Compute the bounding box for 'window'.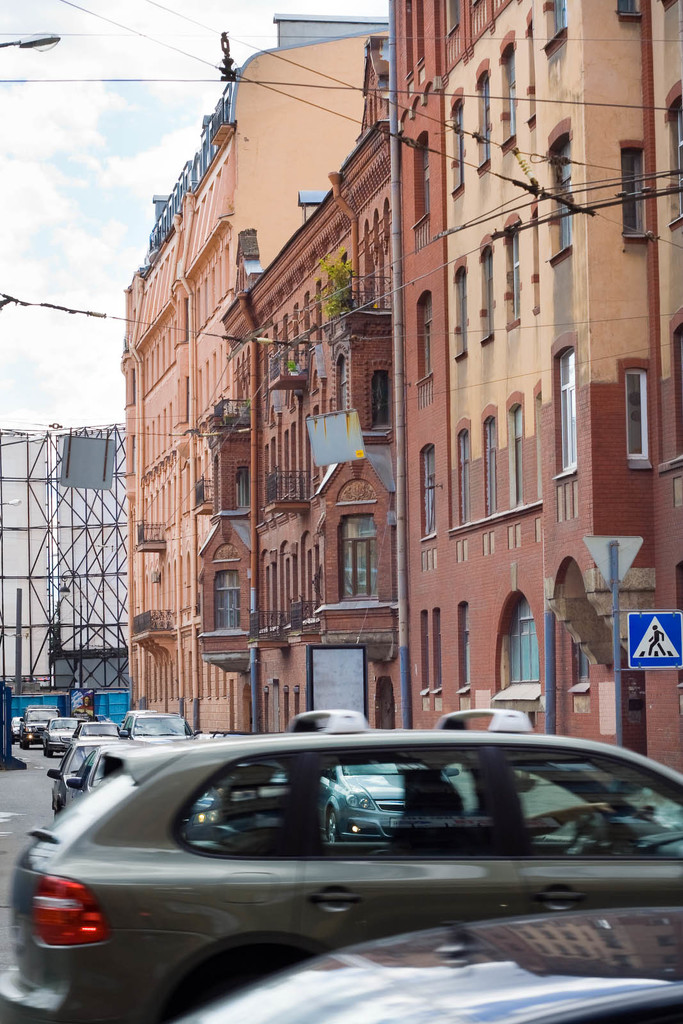
(x1=553, y1=133, x2=572, y2=266).
